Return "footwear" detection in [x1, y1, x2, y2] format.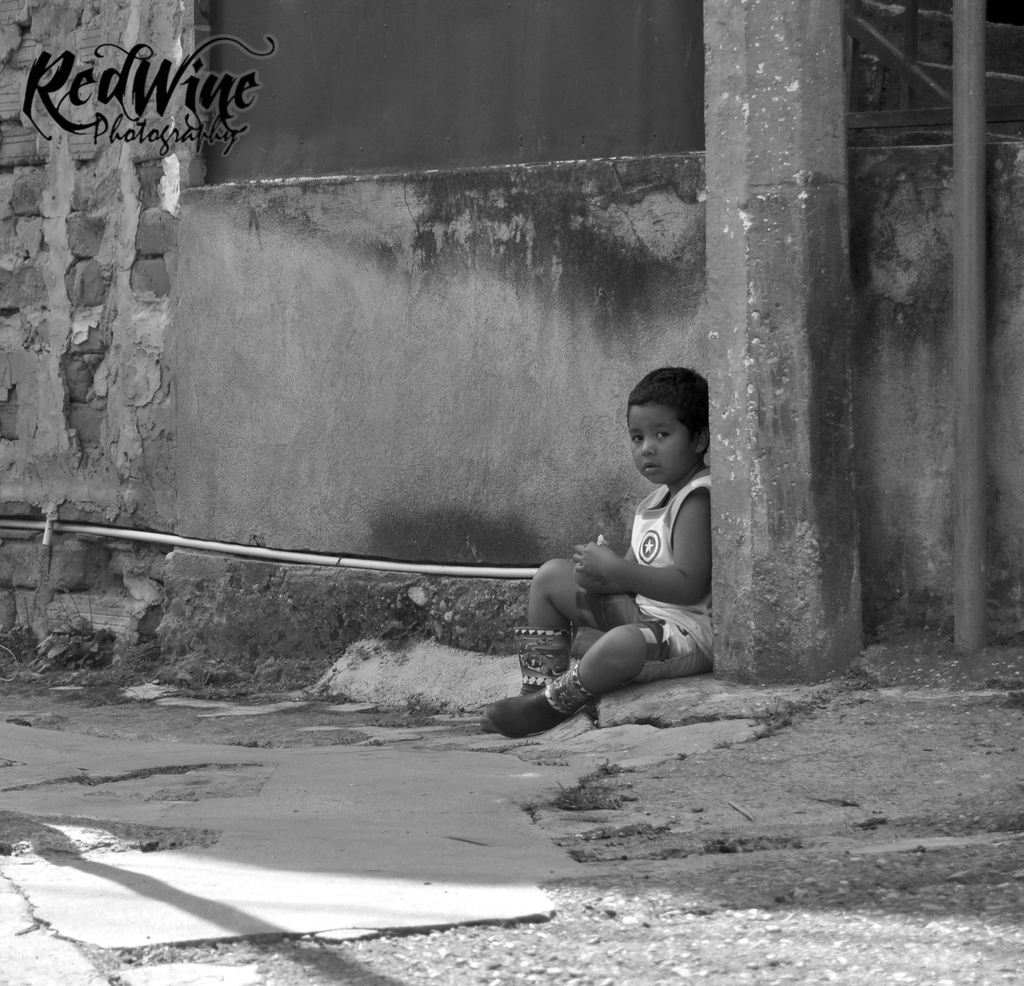
[479, 681, 609, 726].
